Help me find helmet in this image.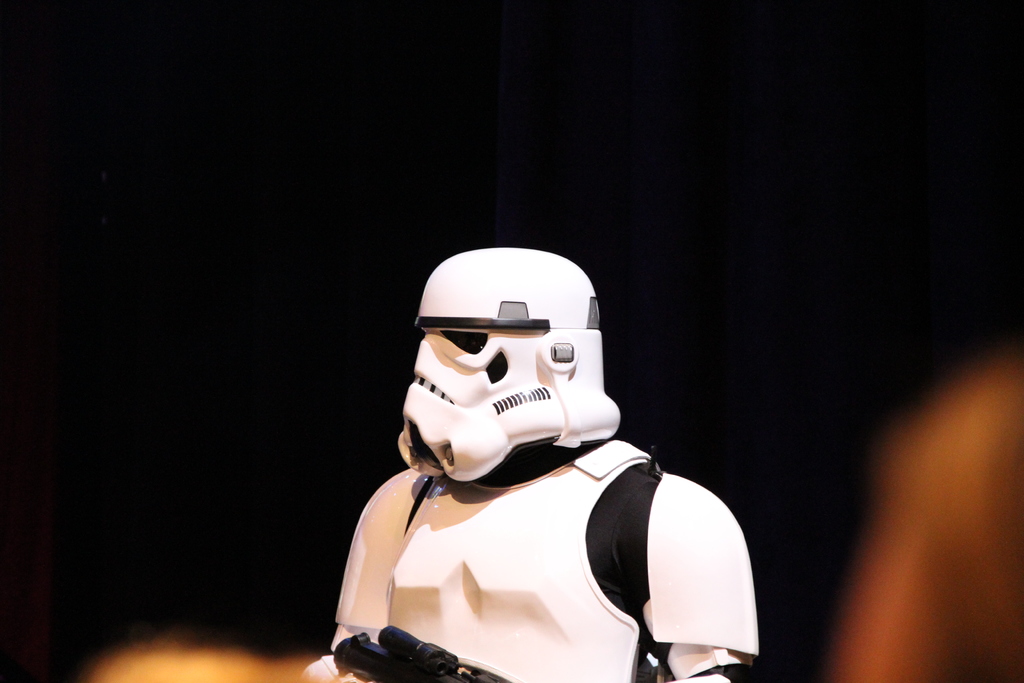
Found it: (left=399, top=263, right=625, bottom=459).
